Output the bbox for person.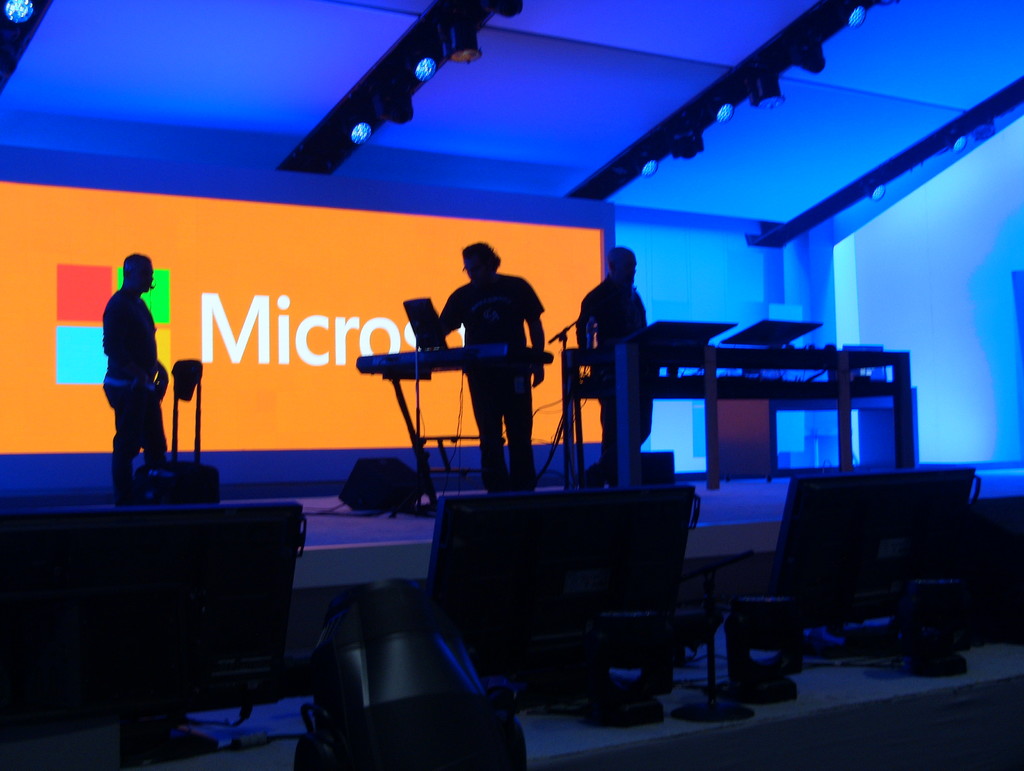
l=97, t=251, r=170, b=504.
